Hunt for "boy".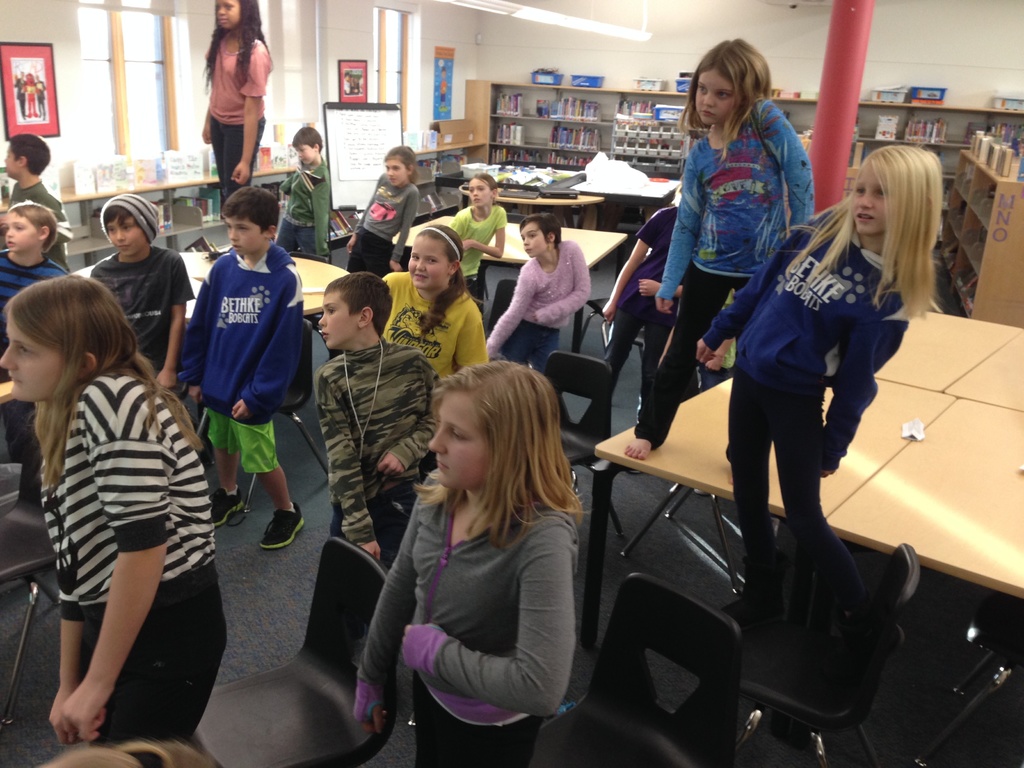
Hunted down at pyautogui.locateOnScreen(314, 270, 439, 570).
